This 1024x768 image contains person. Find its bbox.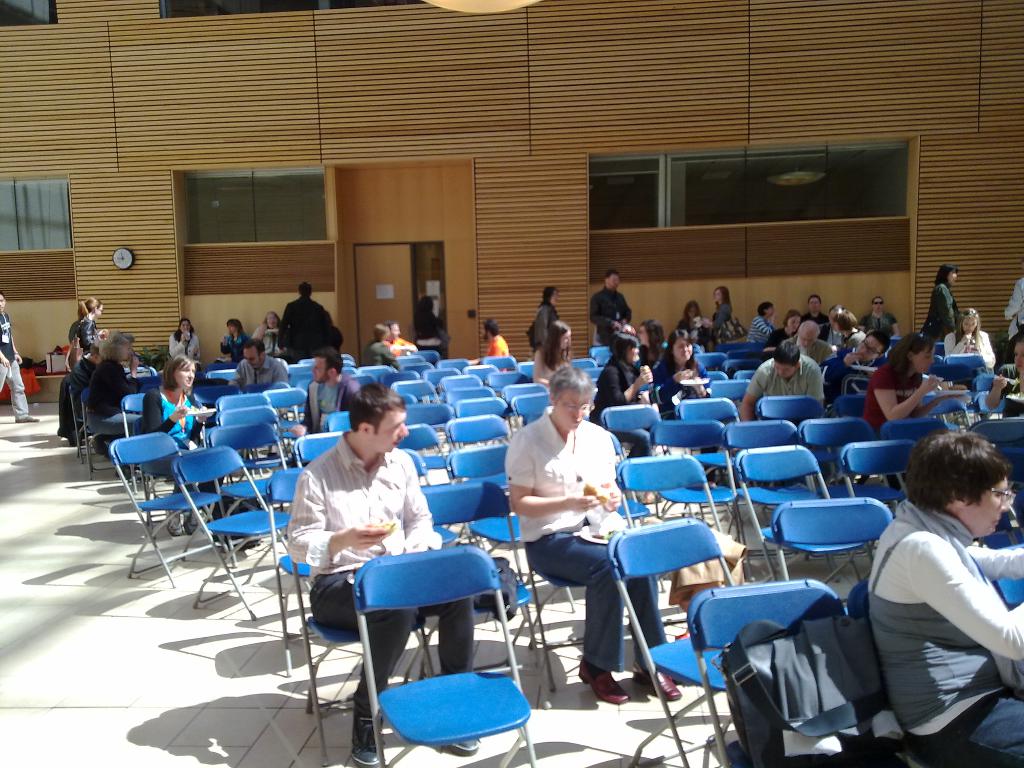
l=529, t=321, r=578, b=395.
